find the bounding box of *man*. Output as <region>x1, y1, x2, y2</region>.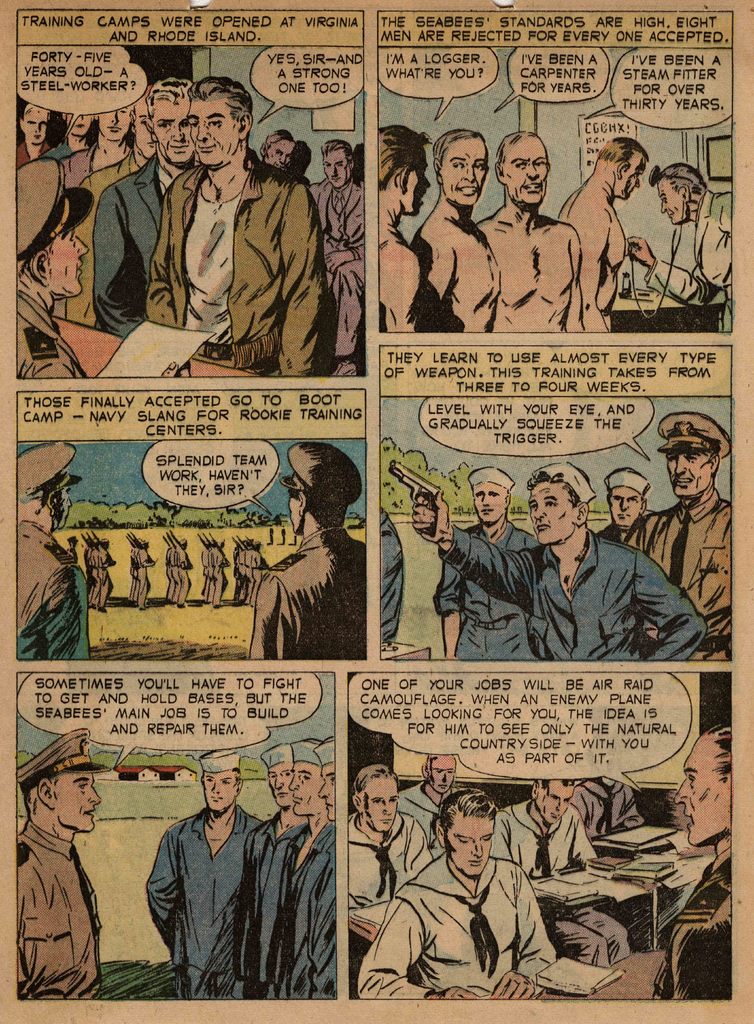
<region>147, 749, 266, 992</region>.
